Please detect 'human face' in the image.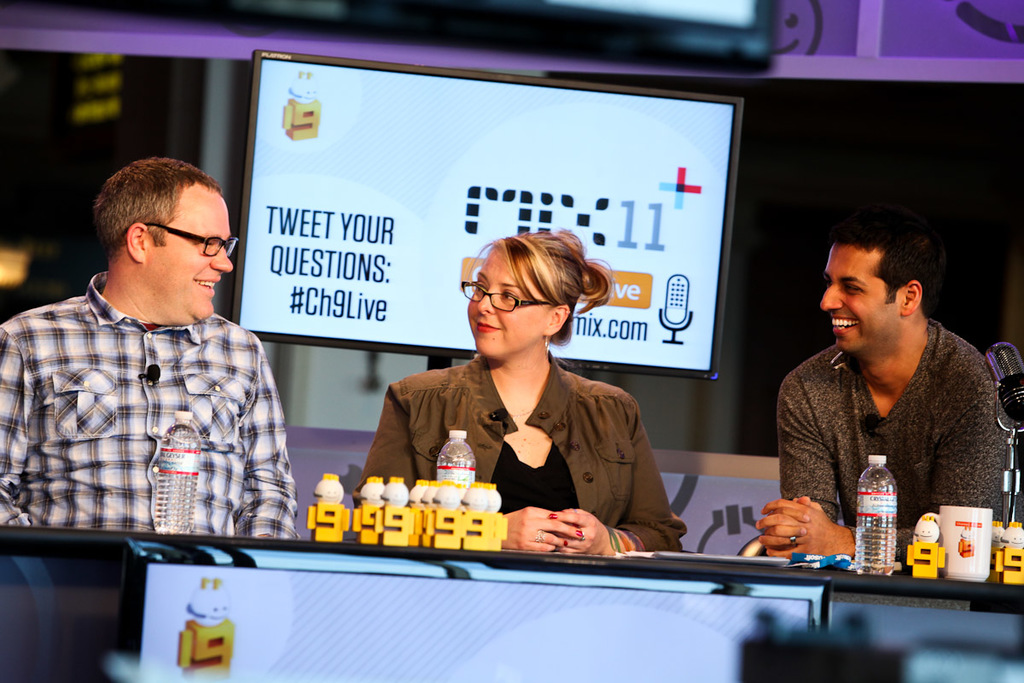
138:185:231:323.
